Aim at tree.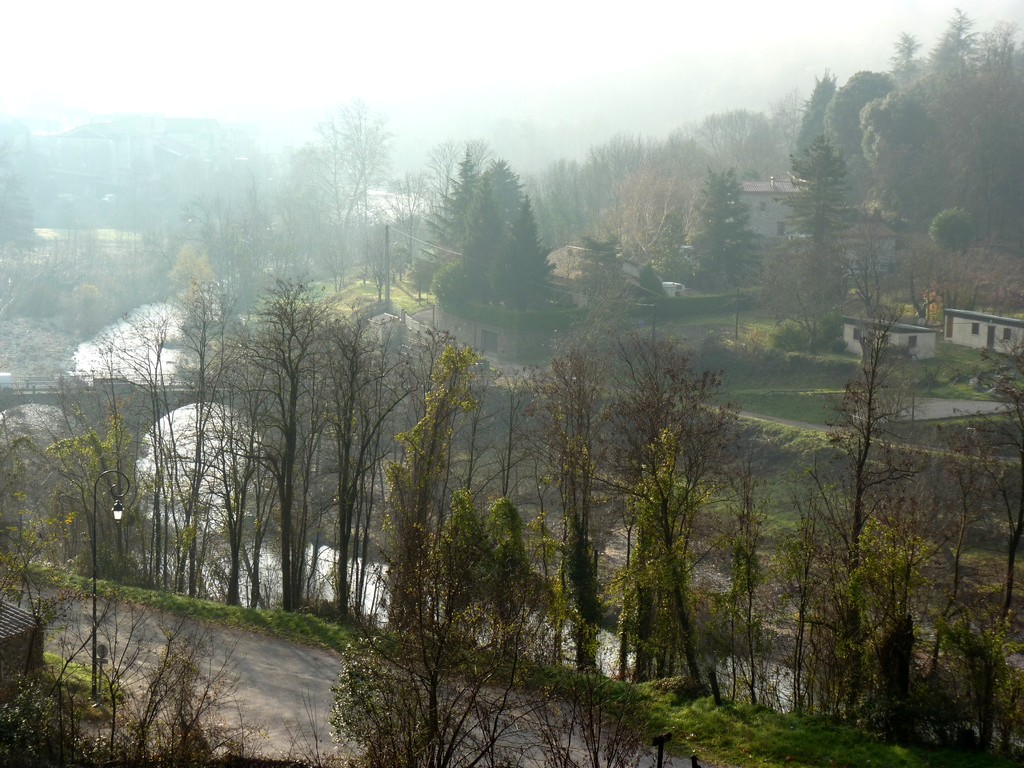
Aimed at bbox=[794, 67, 838, 152].
